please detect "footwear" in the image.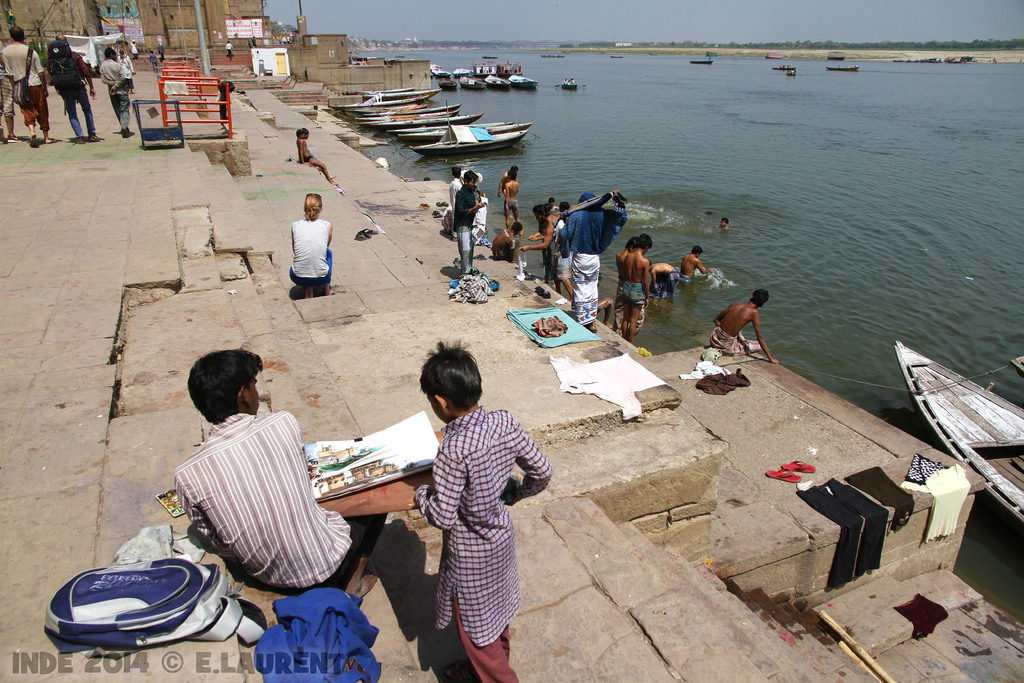
[left=36, top=131, right=56, bottom=147].
